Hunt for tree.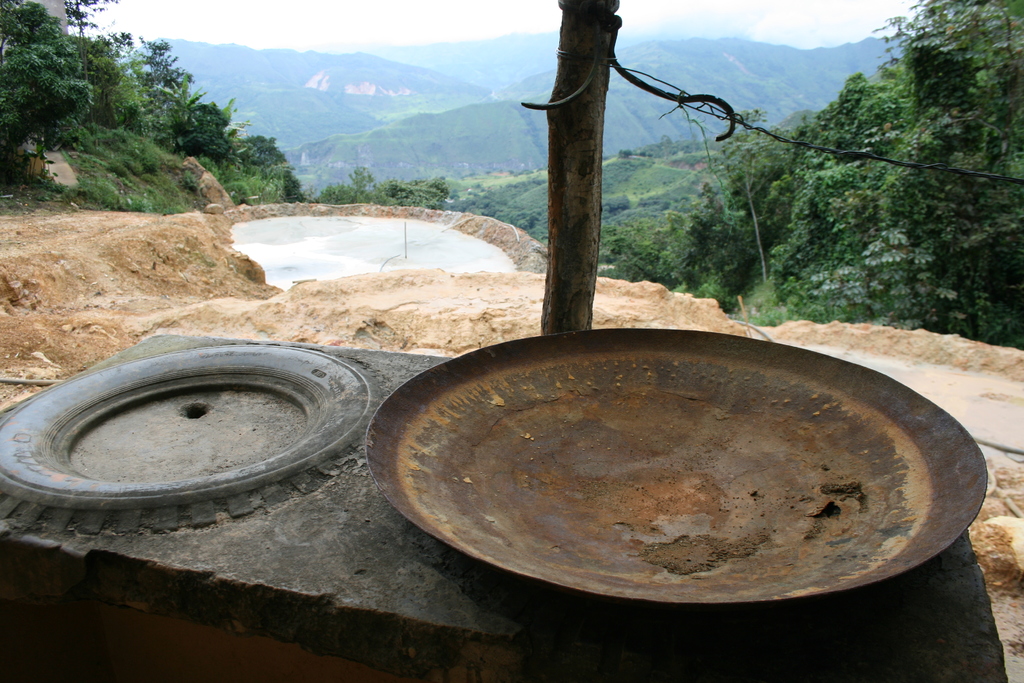
Hunted down at 0/0/86/183.
